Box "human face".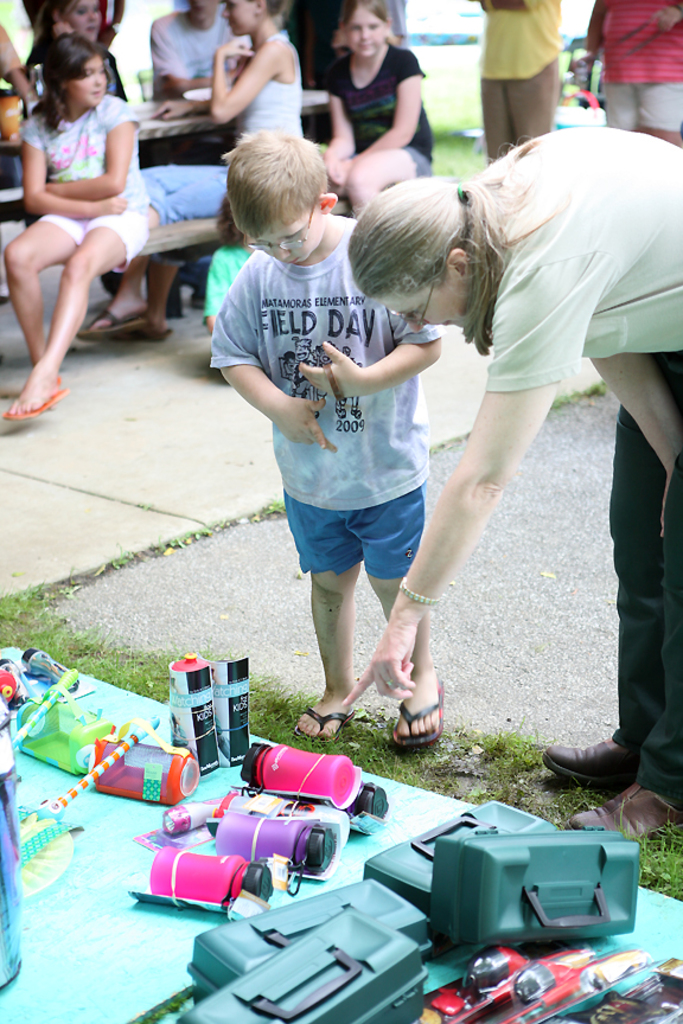
BBox(68, 0, 102, 40).
